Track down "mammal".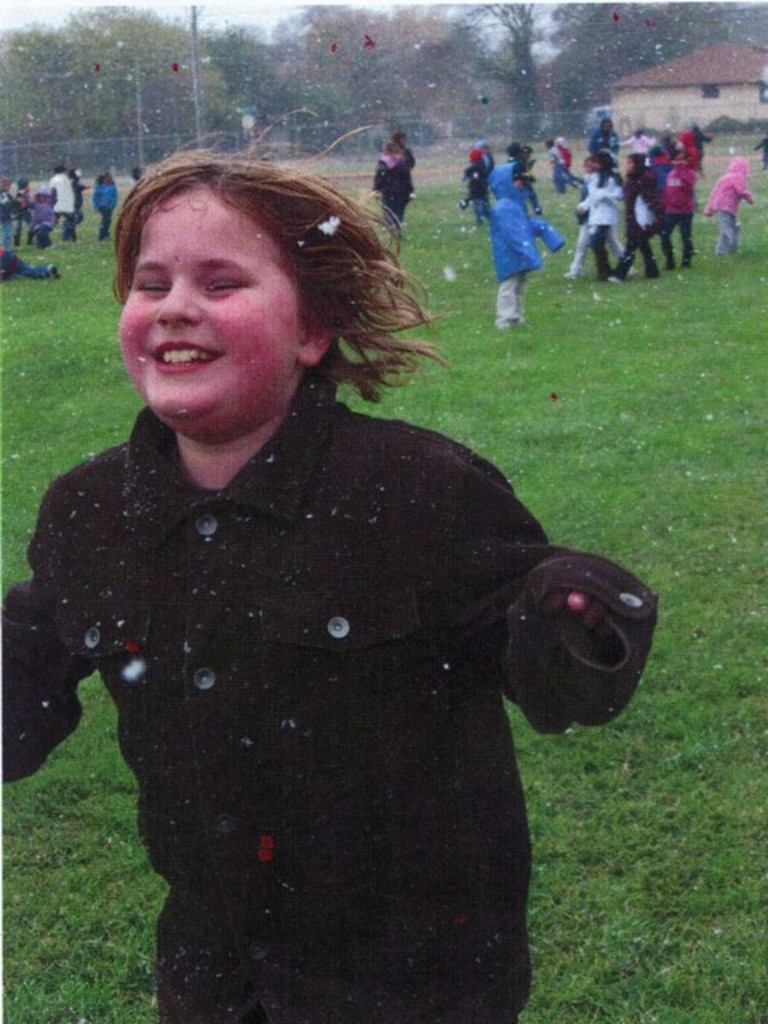
Tracked to [562, 136, 584, 186].
